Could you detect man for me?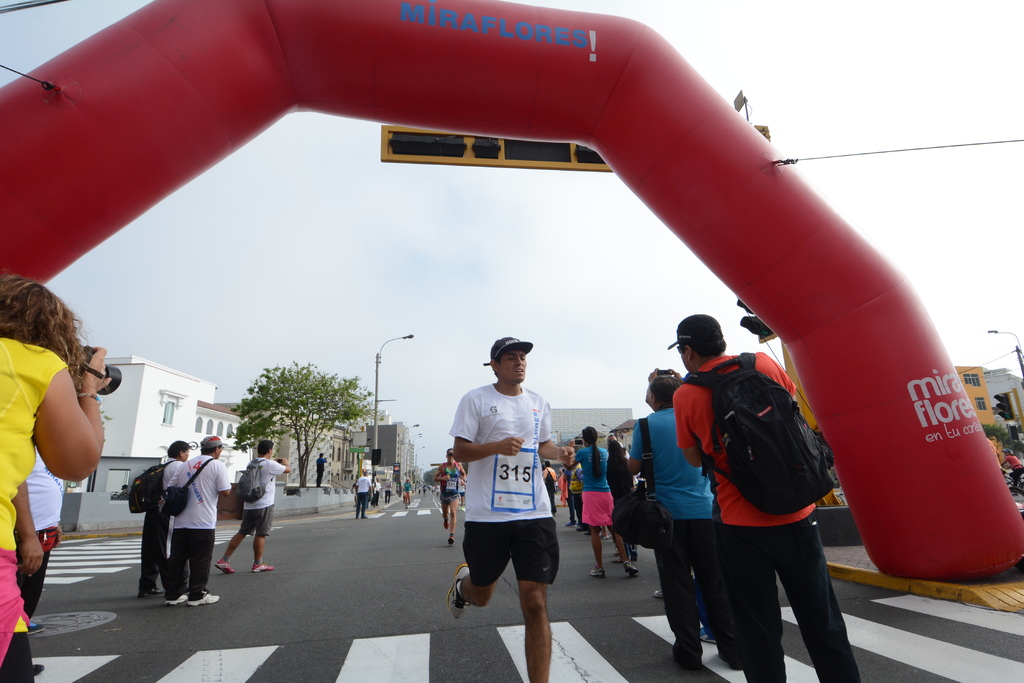
Detection result: detection(163, 437, 236, 600).
